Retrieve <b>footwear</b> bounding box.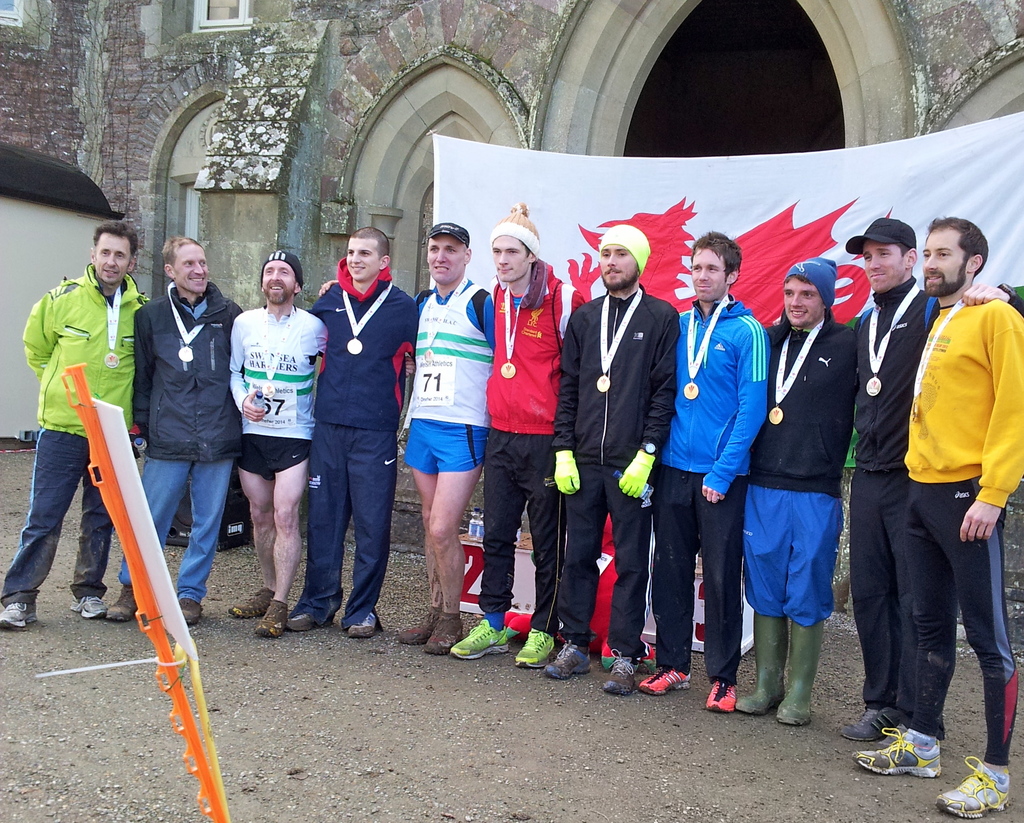
Bounding box: left=392, top=605, right=442, bottom=643.
